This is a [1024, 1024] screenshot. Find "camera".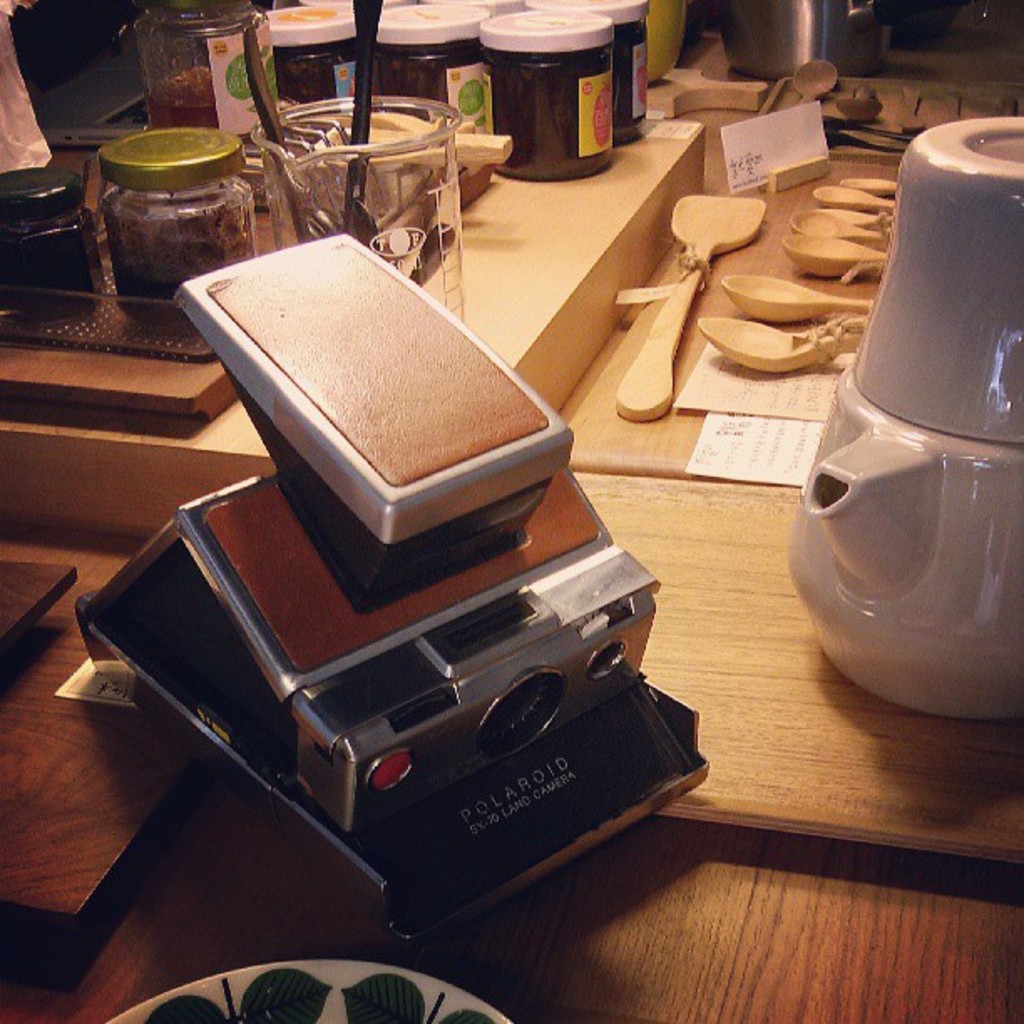
Bounding box: box=[27, 234, 723, 935].
